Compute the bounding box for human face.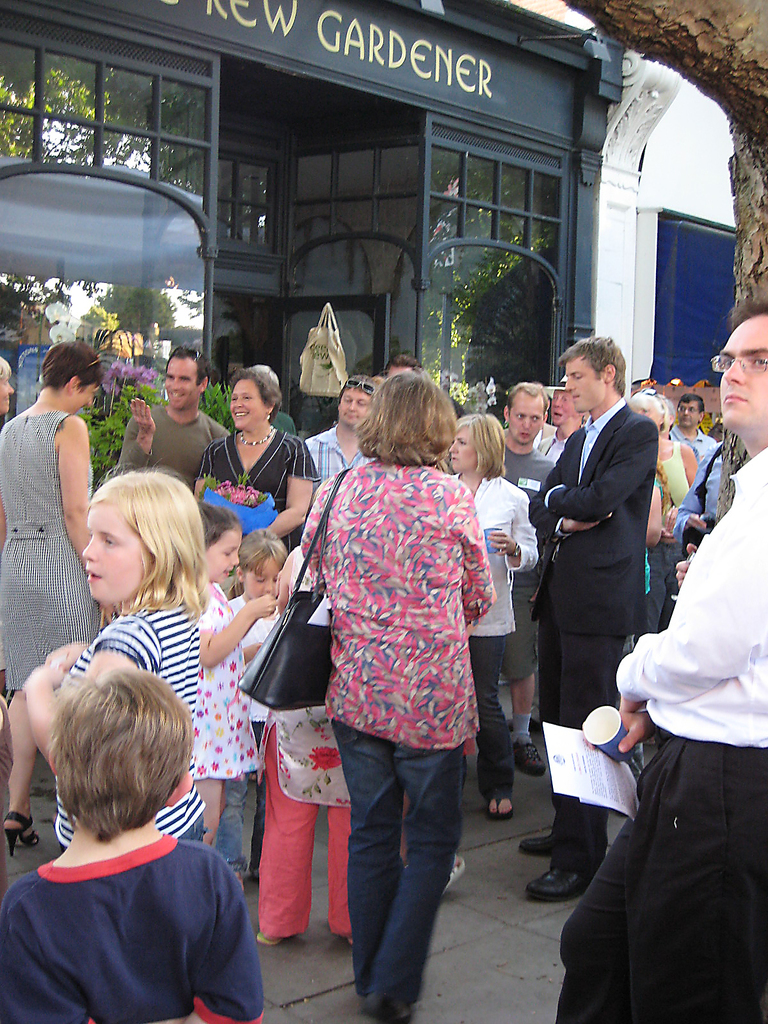
(630,403,662,428).
